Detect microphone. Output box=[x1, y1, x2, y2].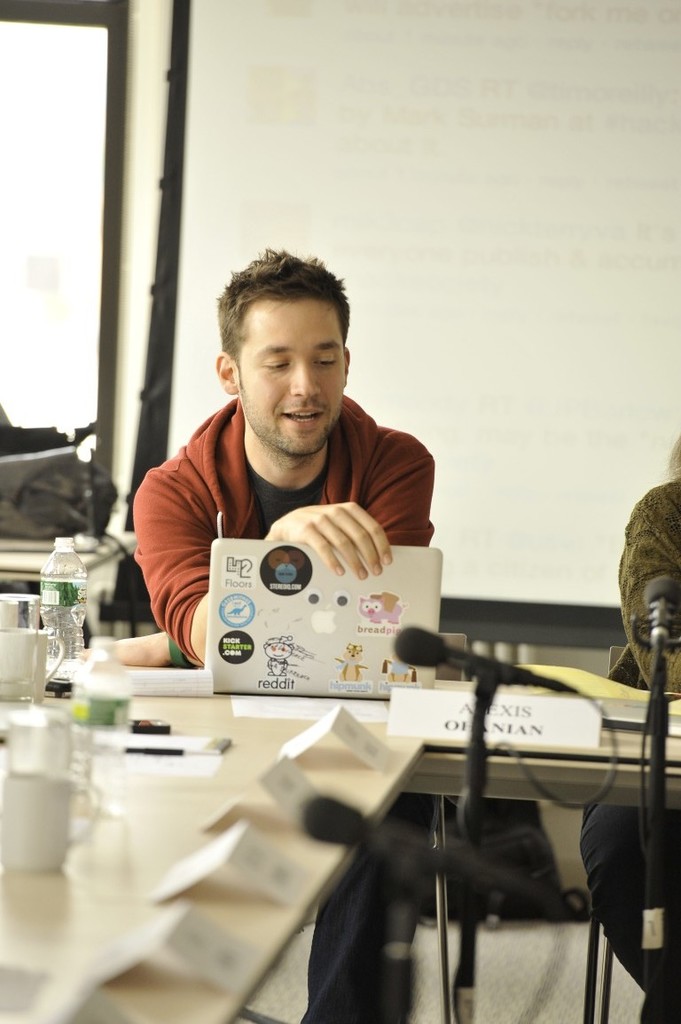
box=[636, 563, 680, 657].
